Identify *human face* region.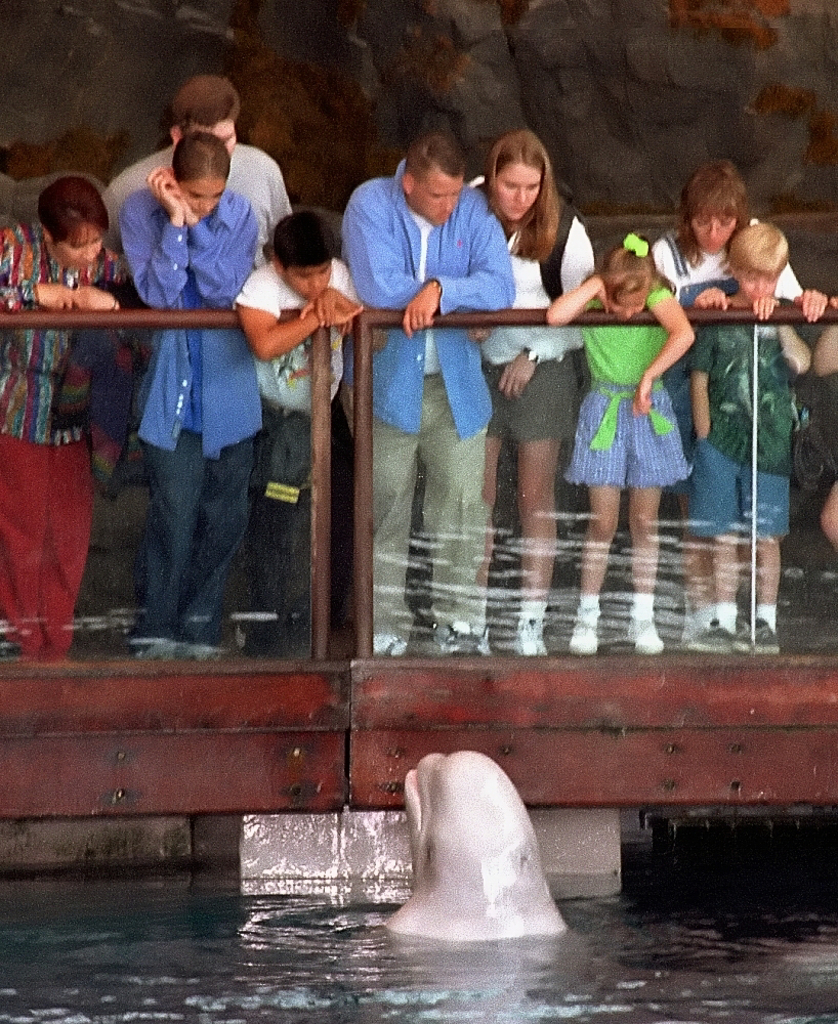
Region: pyautogui.locateOnScreen(57, 224, 102, 273).
